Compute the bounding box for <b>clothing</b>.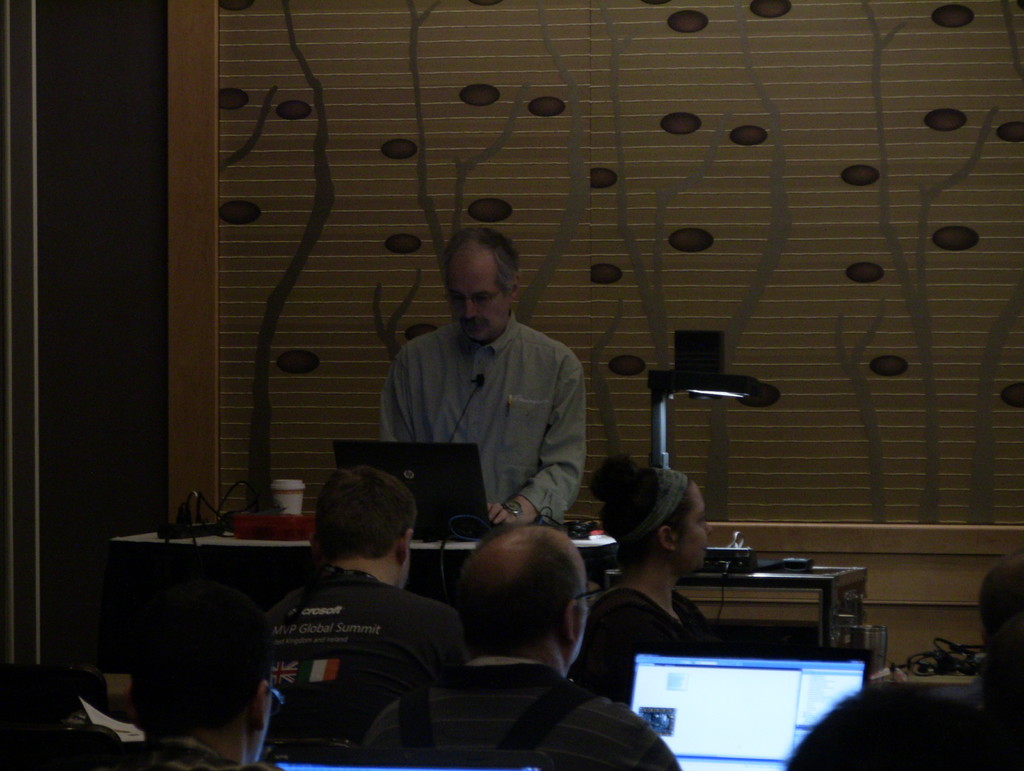
358, 278, 604, 500.
